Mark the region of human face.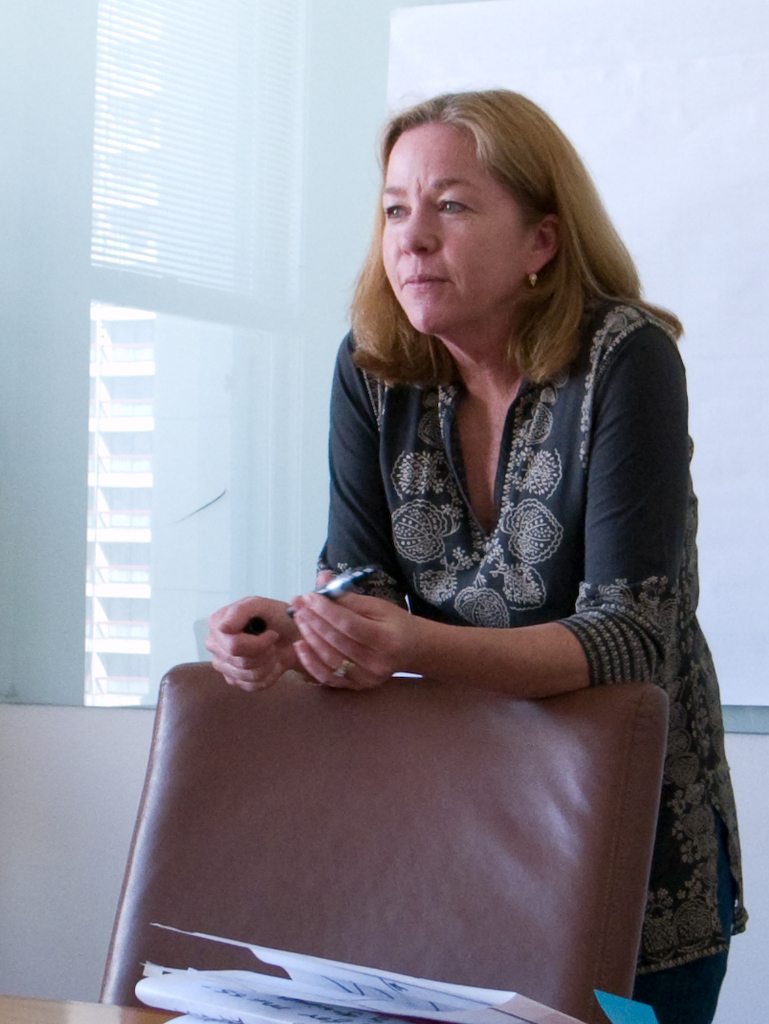
Region: {"left": 379, "top": 122, "right": 531, "bottom": 328}.
